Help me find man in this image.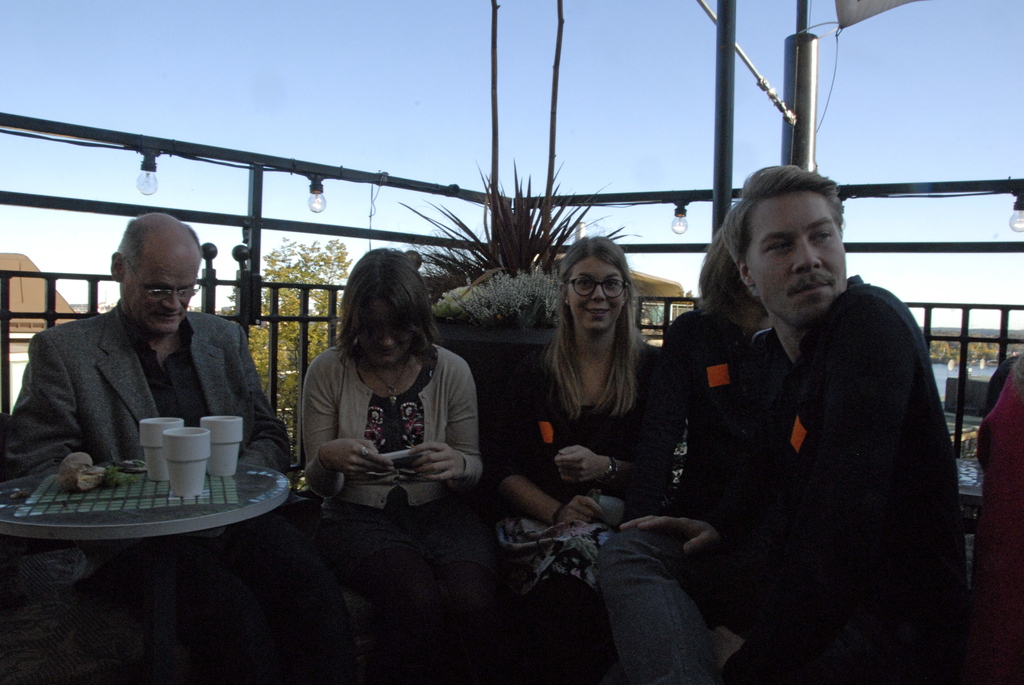
Found it: (left=0, top=214, right=296, bottom=684).
